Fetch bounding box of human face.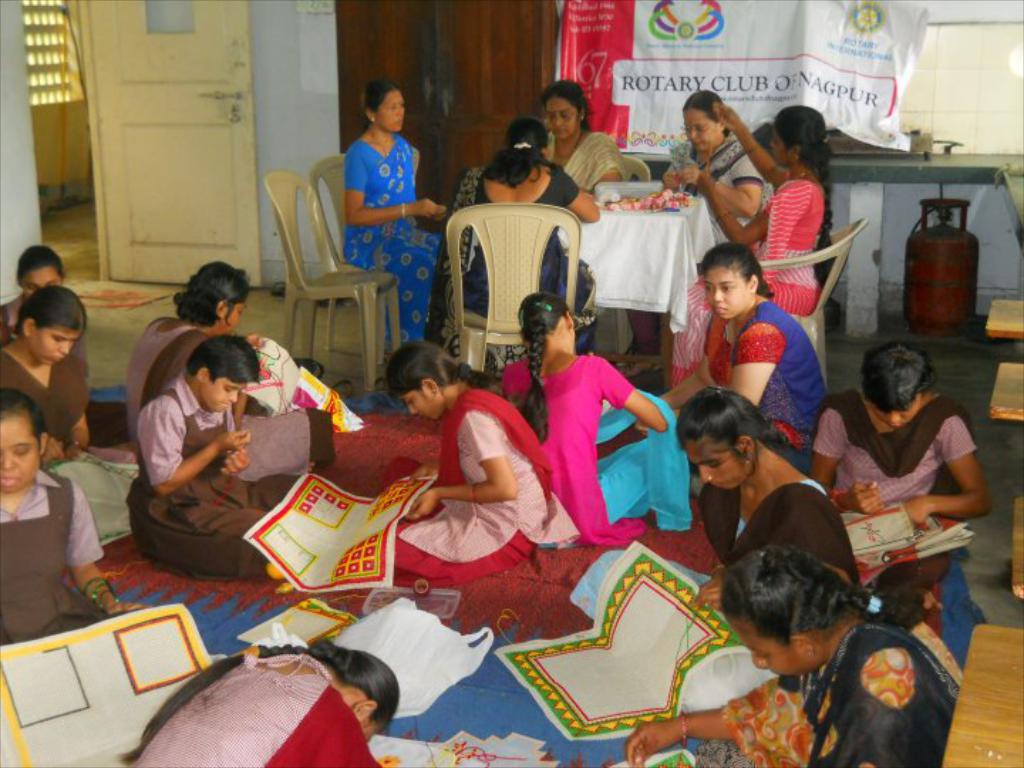
Bbox: BBox(725, 617, 808, 676).
